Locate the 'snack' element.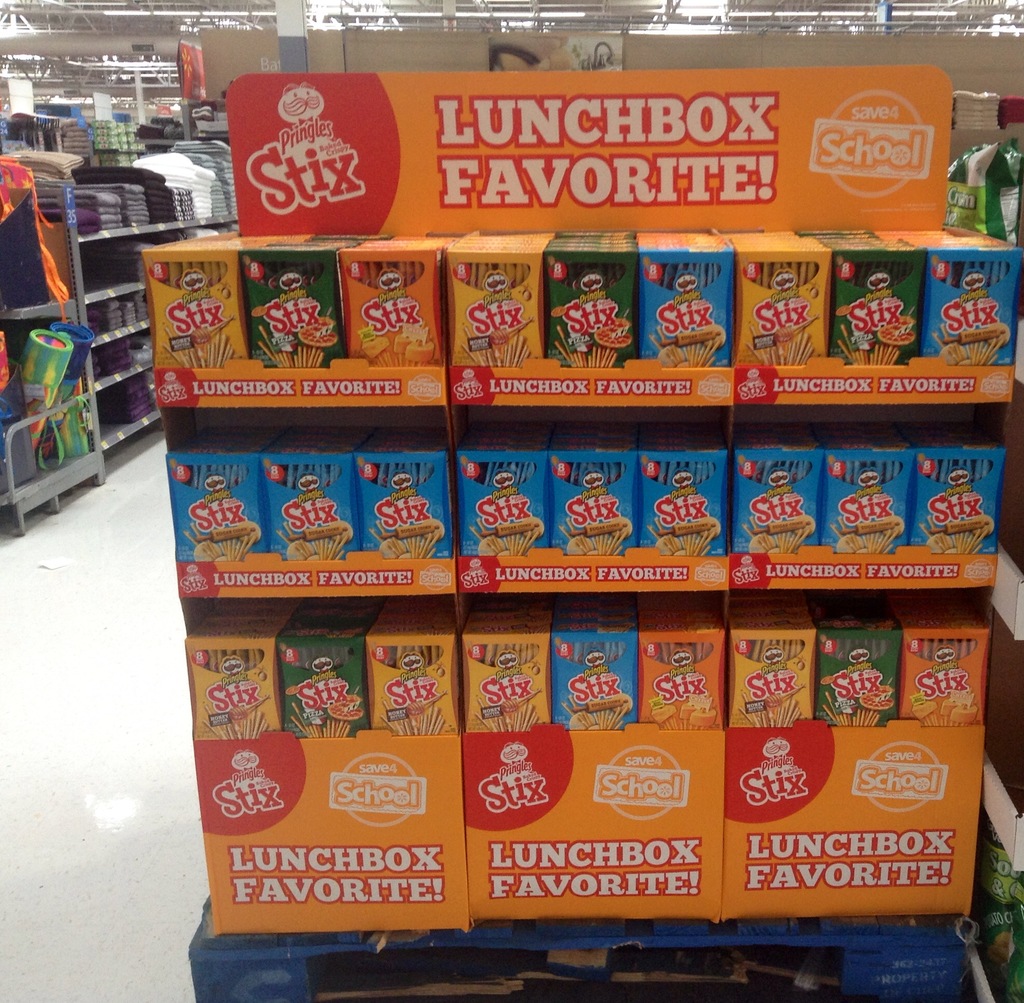
Element bbox: [left=647, top=700, right=717, bottom=728].
